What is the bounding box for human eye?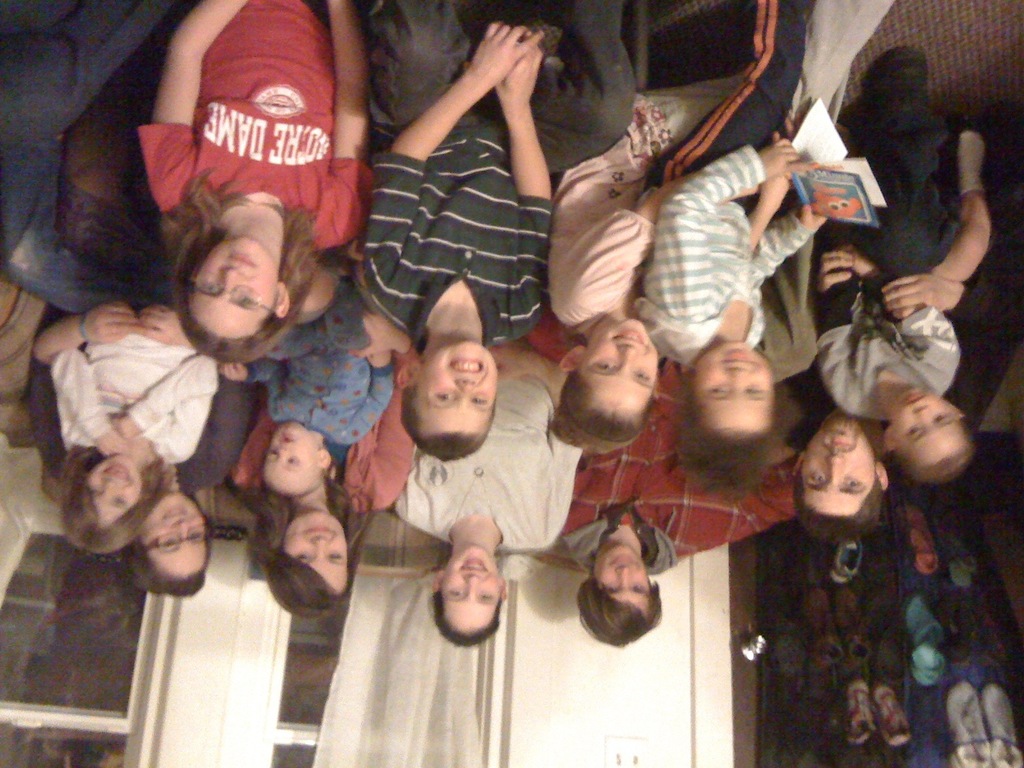
{"left": 479, "top": 593, "right": 499, "bottom": 604}.
